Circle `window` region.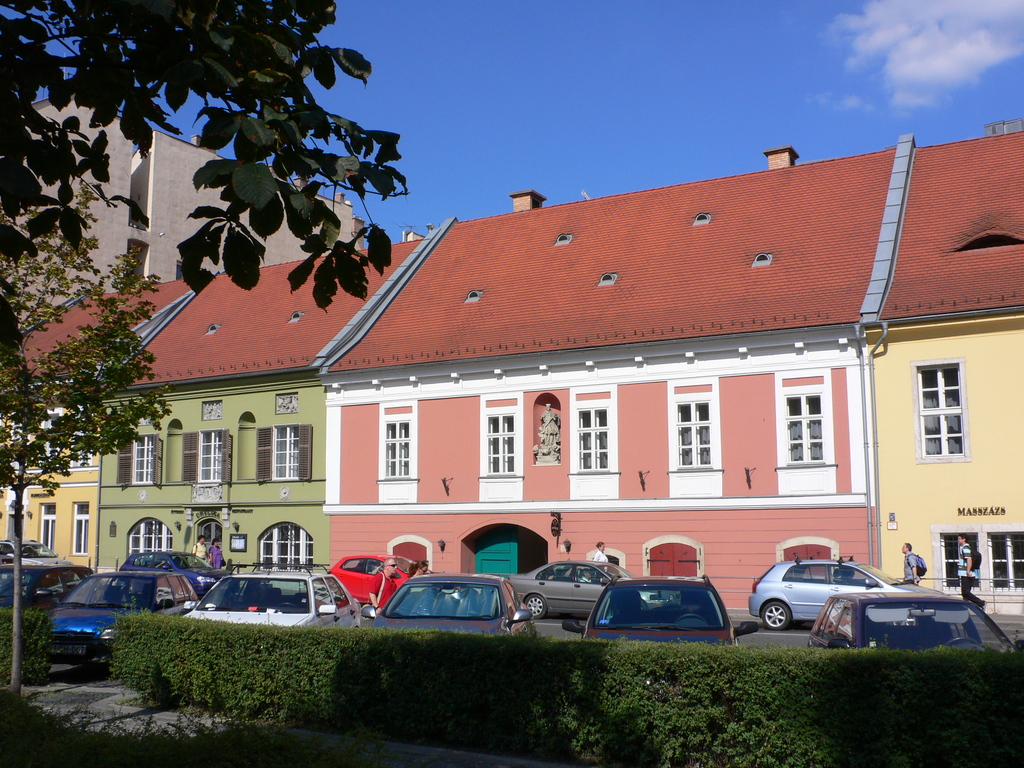
Region: [left=781, top=383, right=828, bottom=464].
